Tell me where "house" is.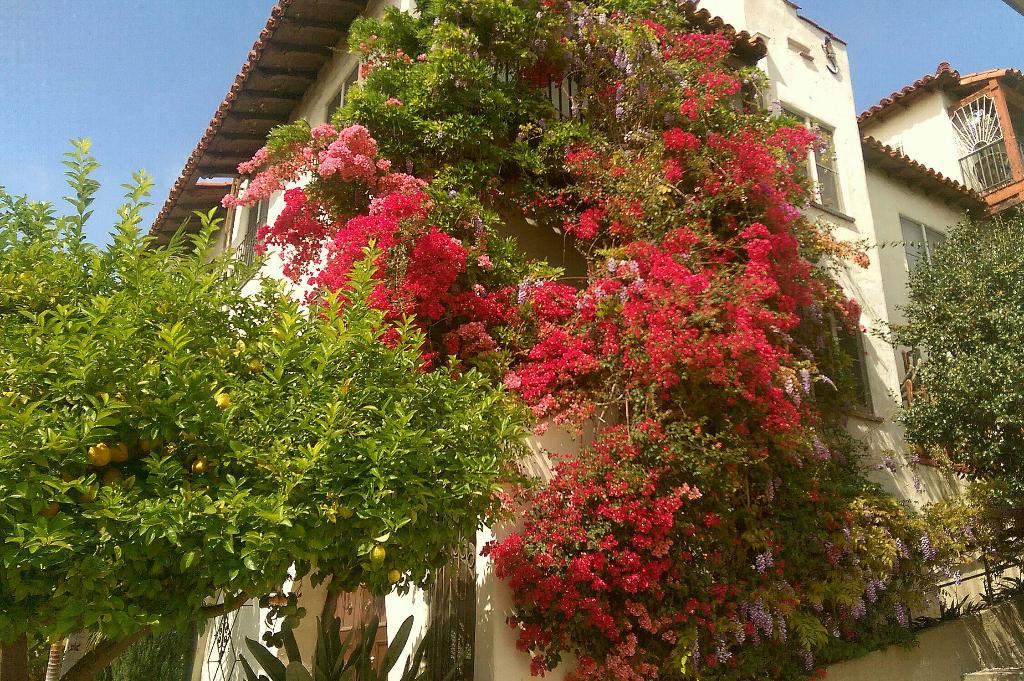
"house" is at locate(134, 0, 1023, 680).
